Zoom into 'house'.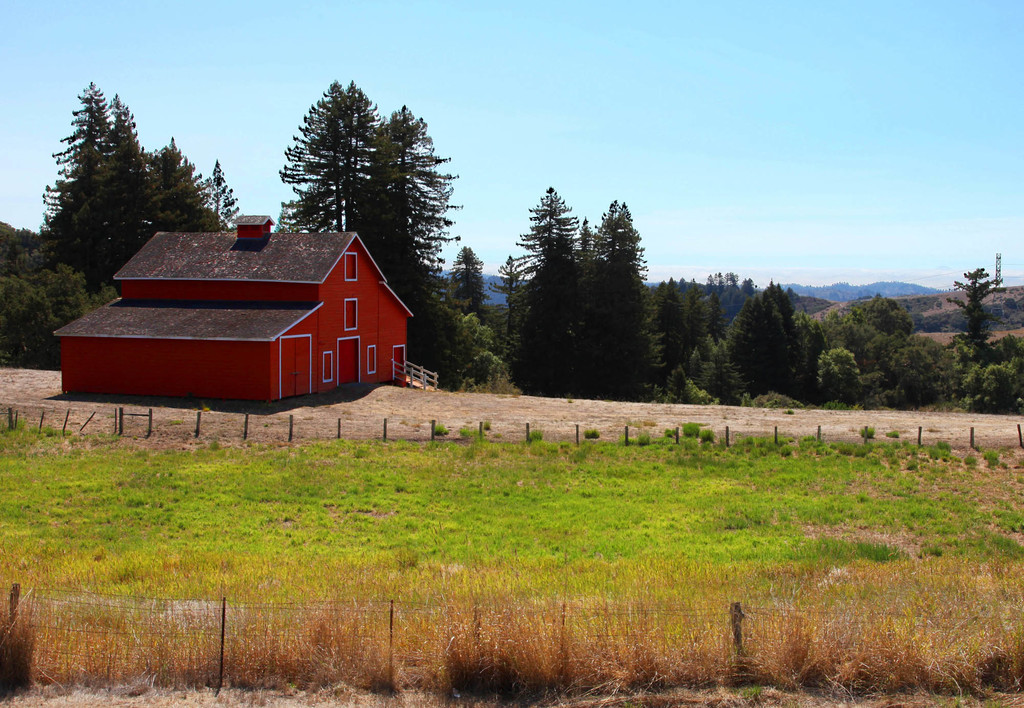
Zoom target: select_region(52, 212, 440, 405).
